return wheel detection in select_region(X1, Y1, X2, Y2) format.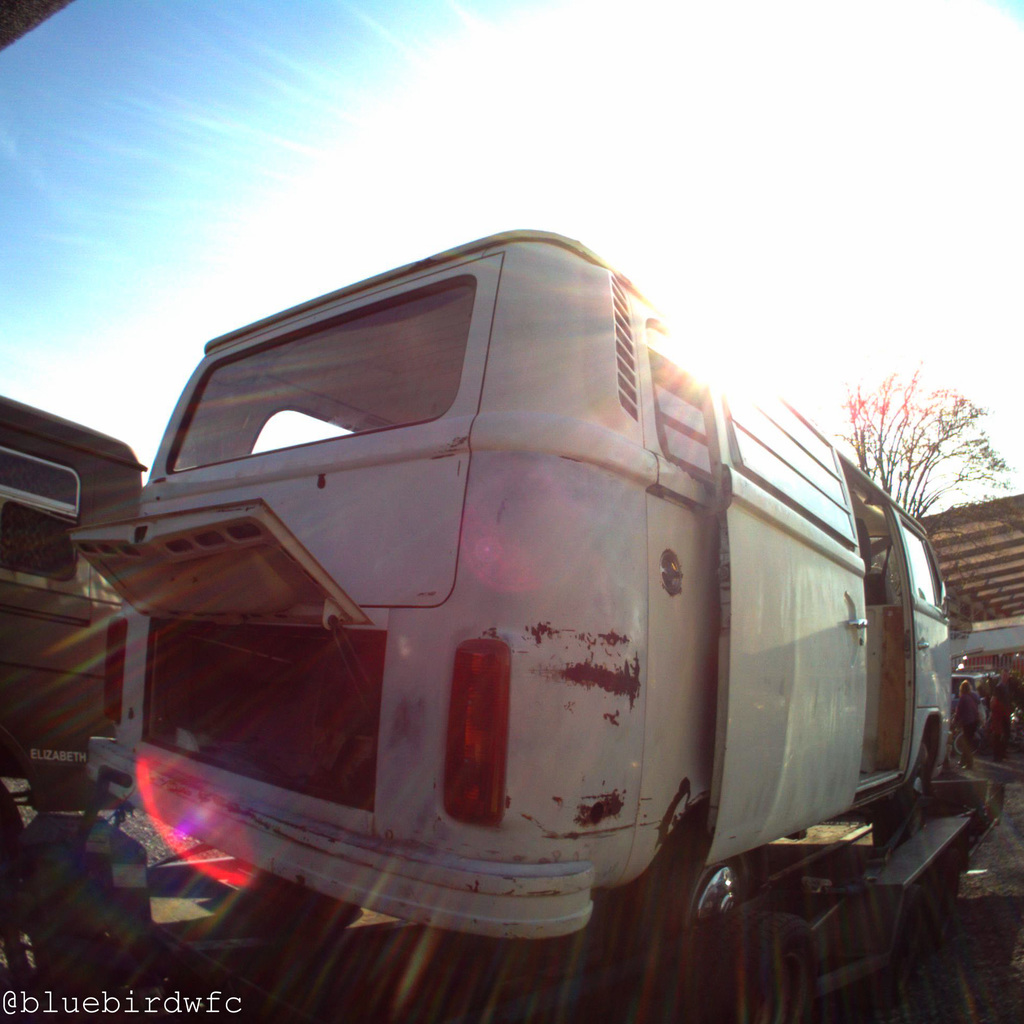
select_region(658, 829, 762, 941).
